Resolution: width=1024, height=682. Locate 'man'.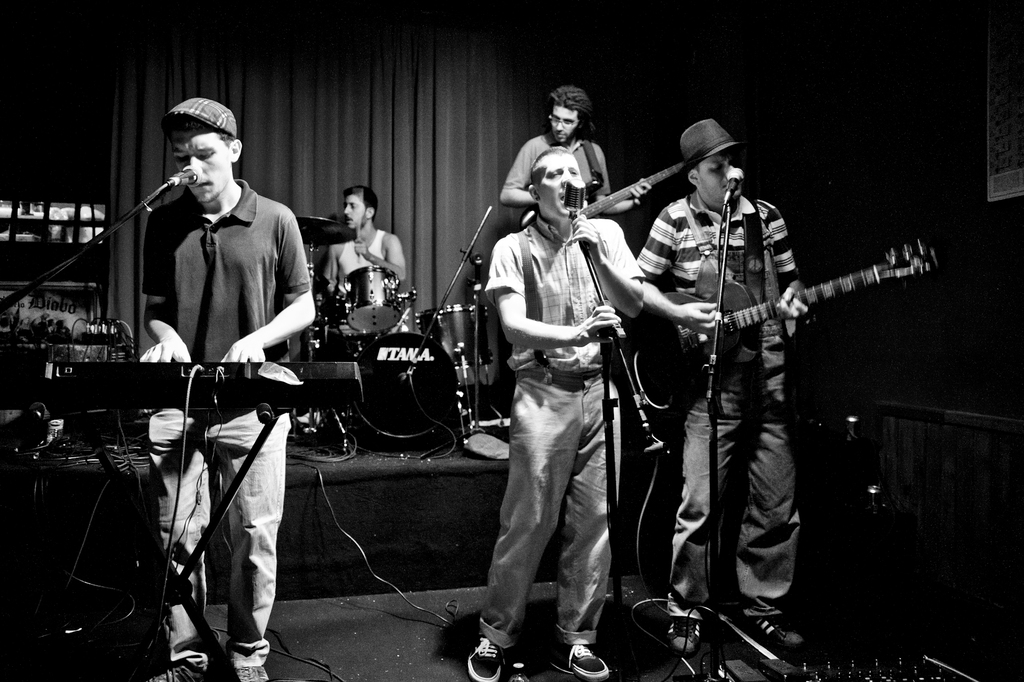
region(468, 113, 650, 671).
